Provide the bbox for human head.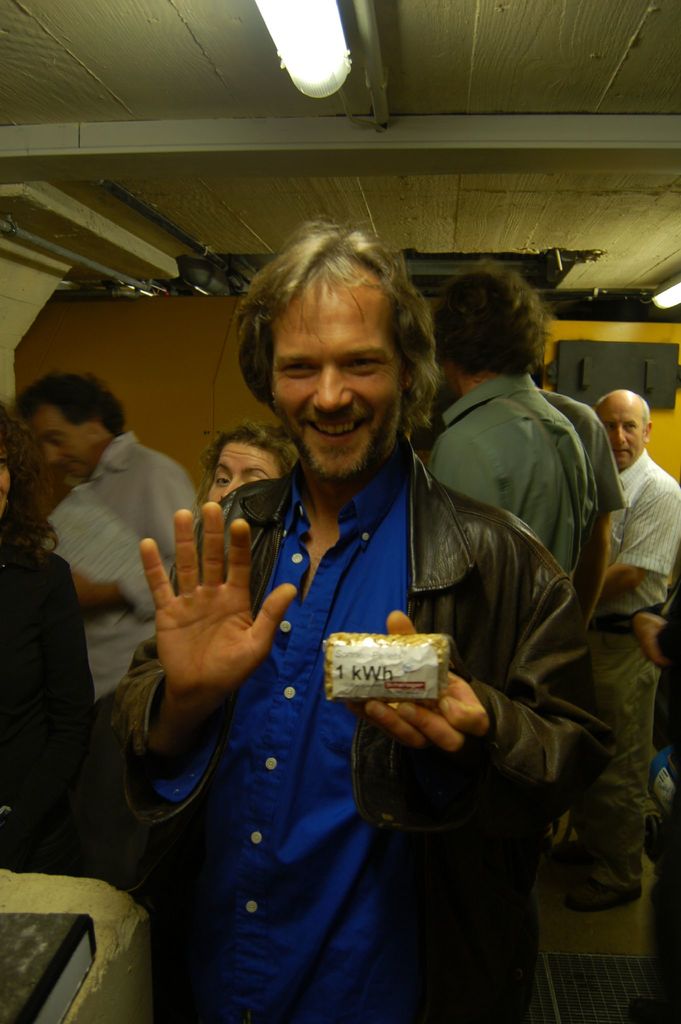
8/366/127/490.
